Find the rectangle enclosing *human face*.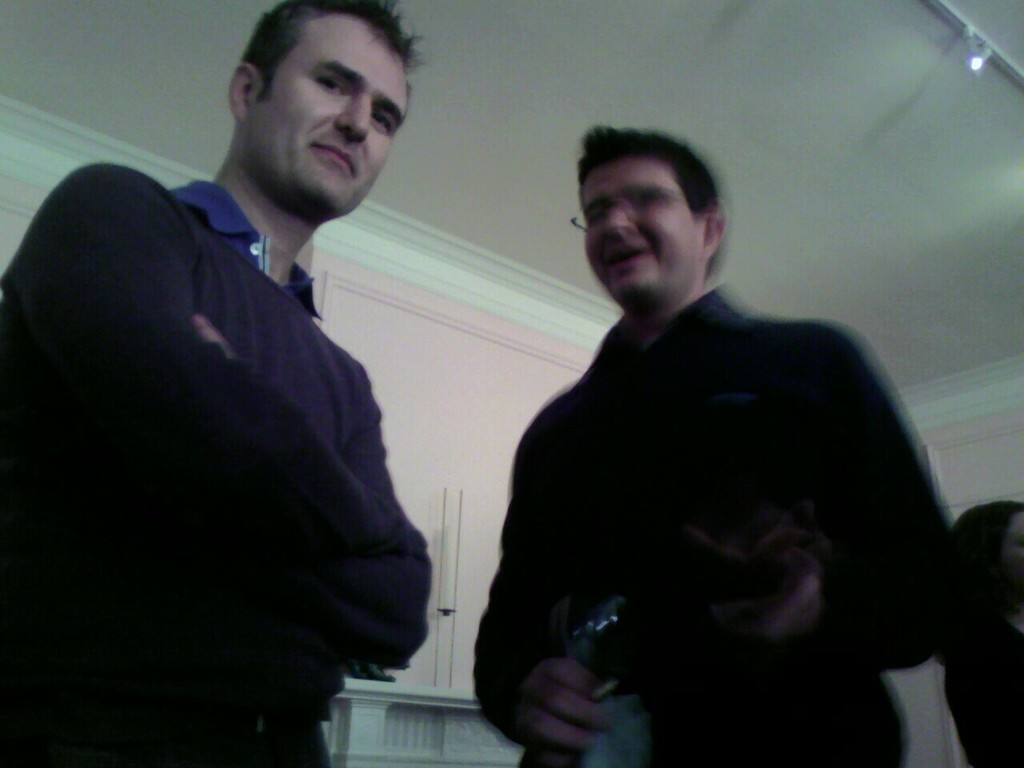
rect(251, 14, 410, 222).
